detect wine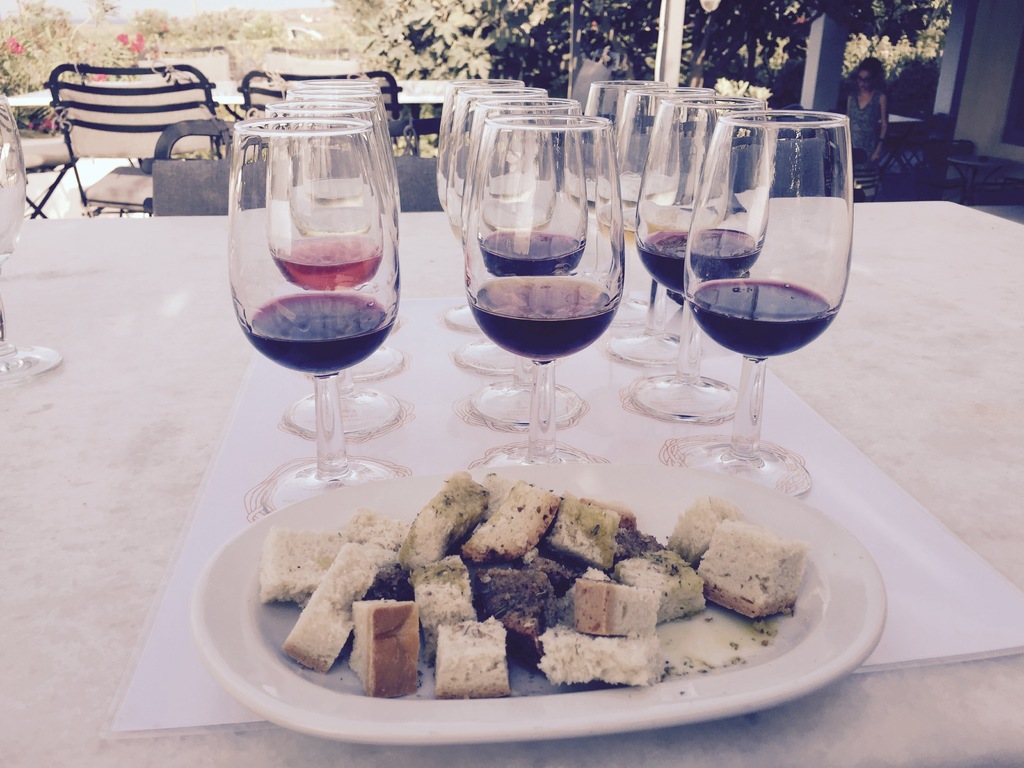
637,227,756,296
